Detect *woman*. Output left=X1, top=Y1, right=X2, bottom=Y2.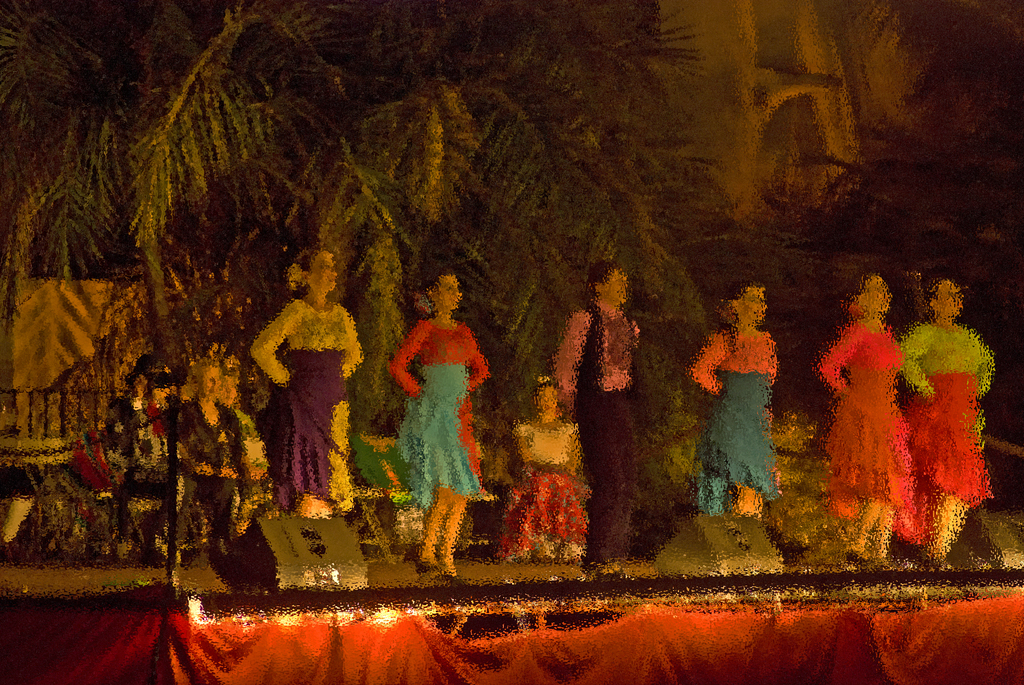
left=243, top=239, right=364, bottom=522.
